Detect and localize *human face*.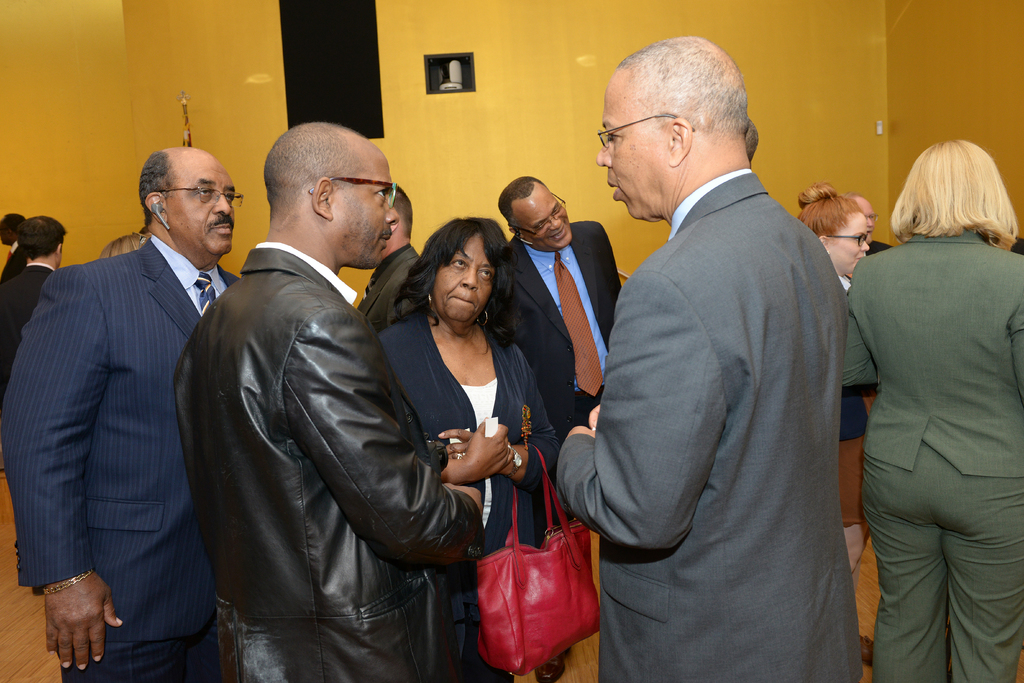
Localized at crop(858, 204, 876, 234).
